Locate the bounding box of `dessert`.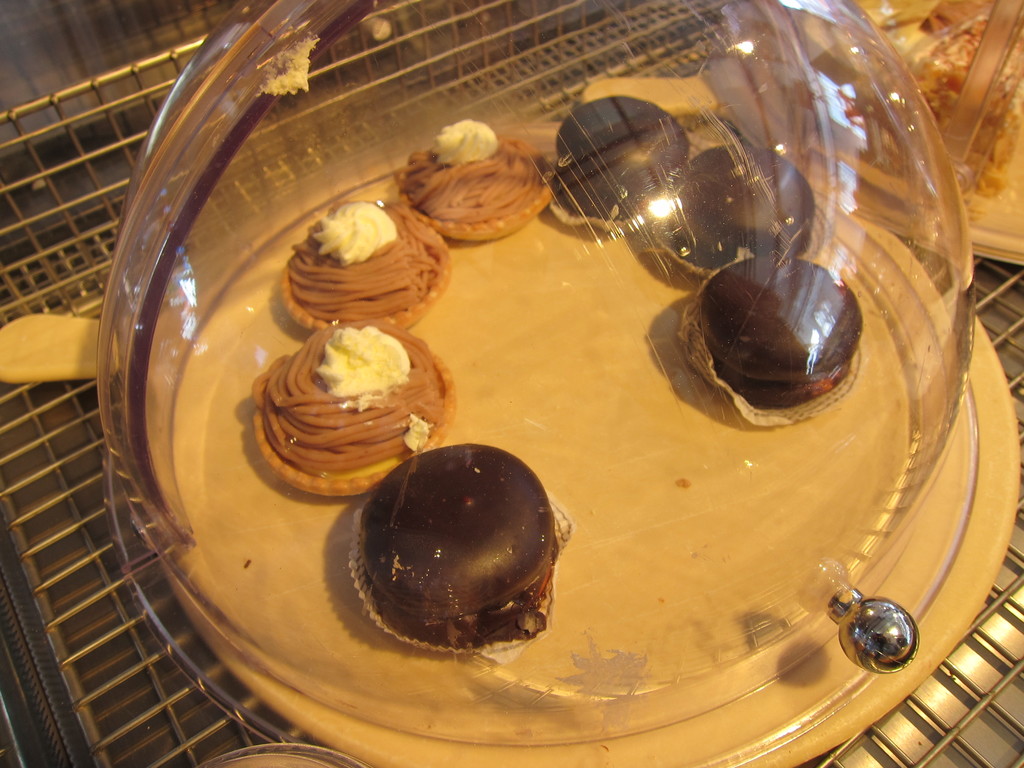
Bounding box: pyautogui.locateOnScreen(671, 141, 817, 269).
